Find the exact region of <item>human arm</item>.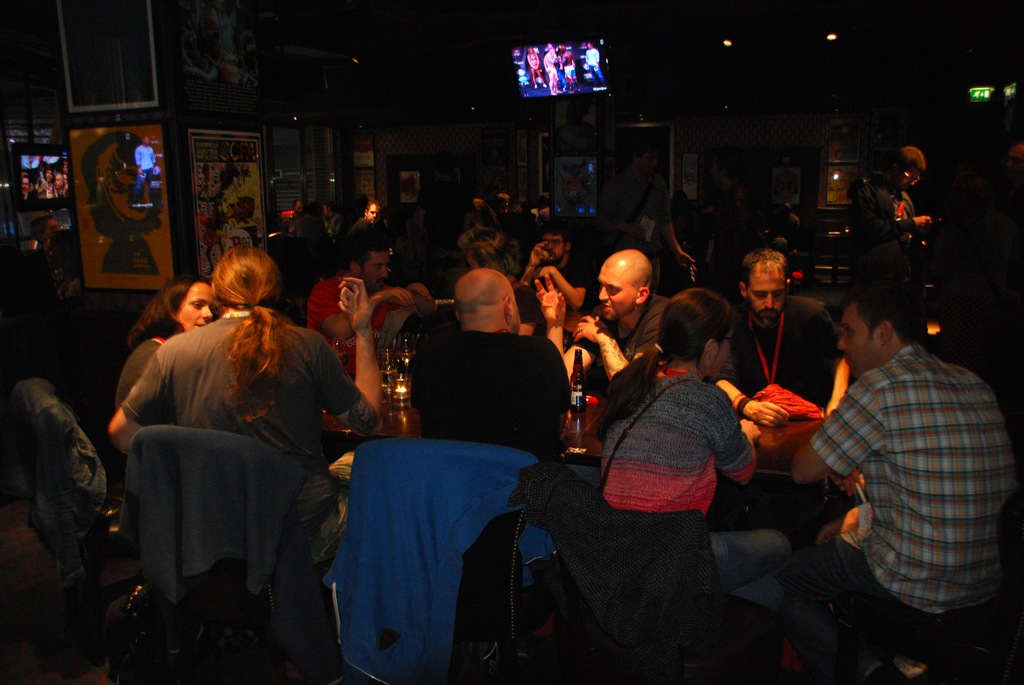
Exact region: left=519, top=240, right=554, bottom=283.
